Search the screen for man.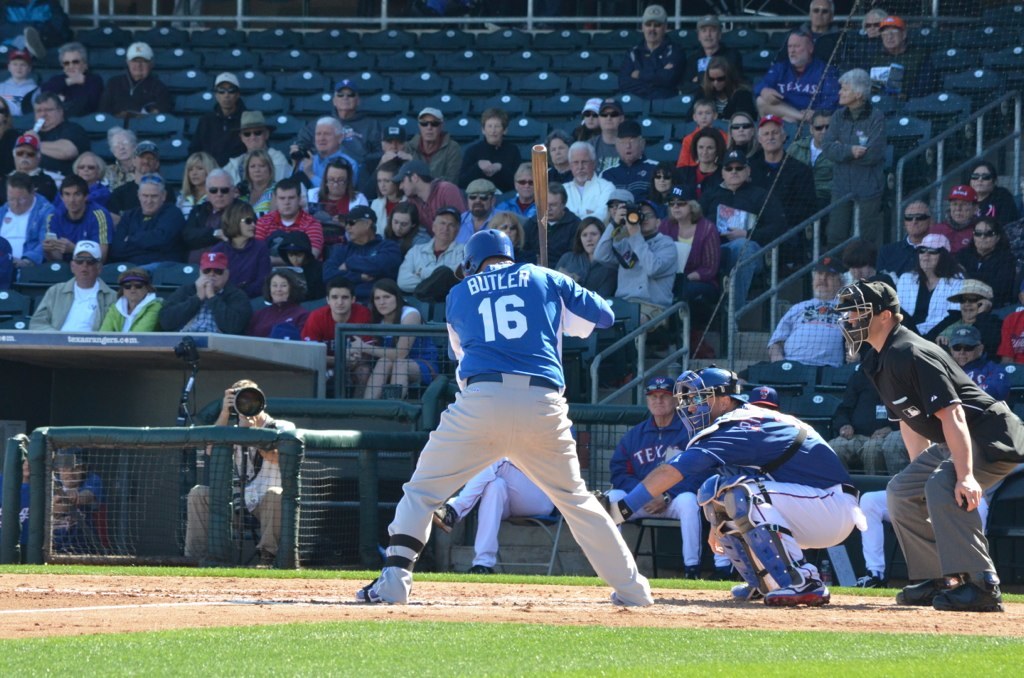
Found at bbox(453, 178, 507, 247).
